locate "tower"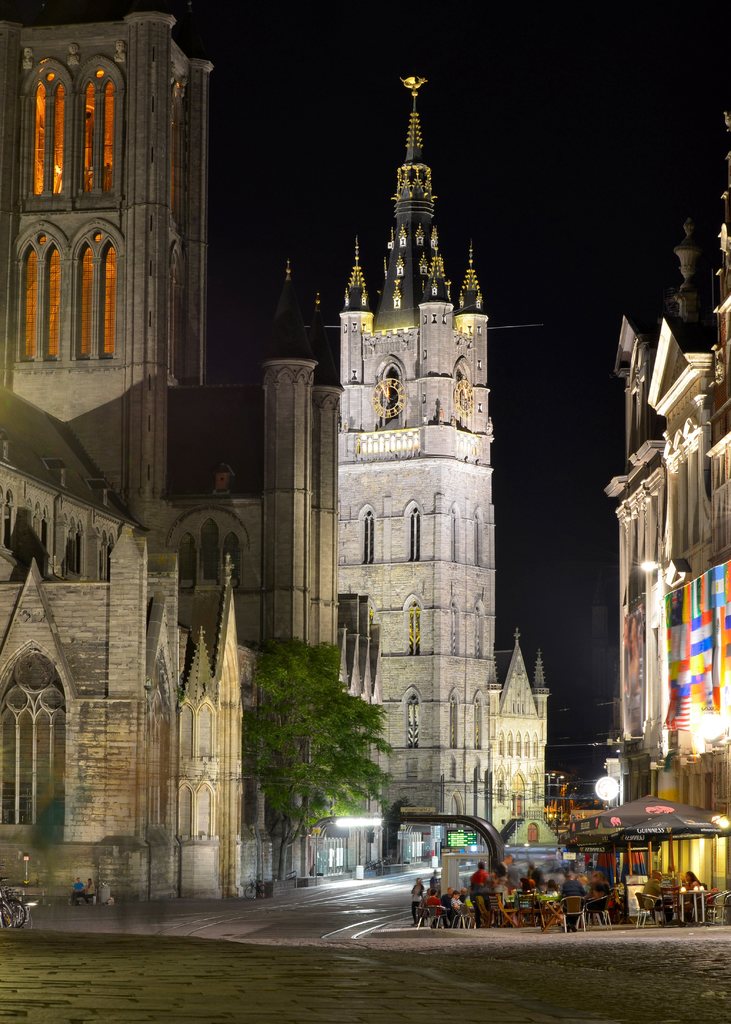
select_region(293, 33, 513, 741)
